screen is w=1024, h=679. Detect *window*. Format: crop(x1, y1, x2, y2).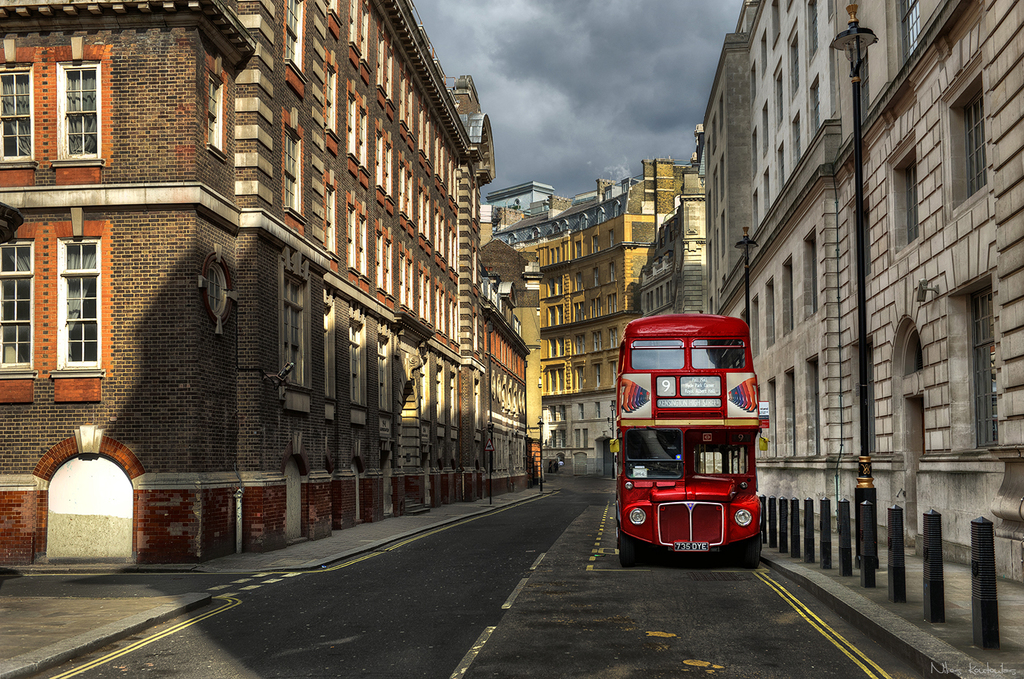
crop(357, 210, 376, 275).
